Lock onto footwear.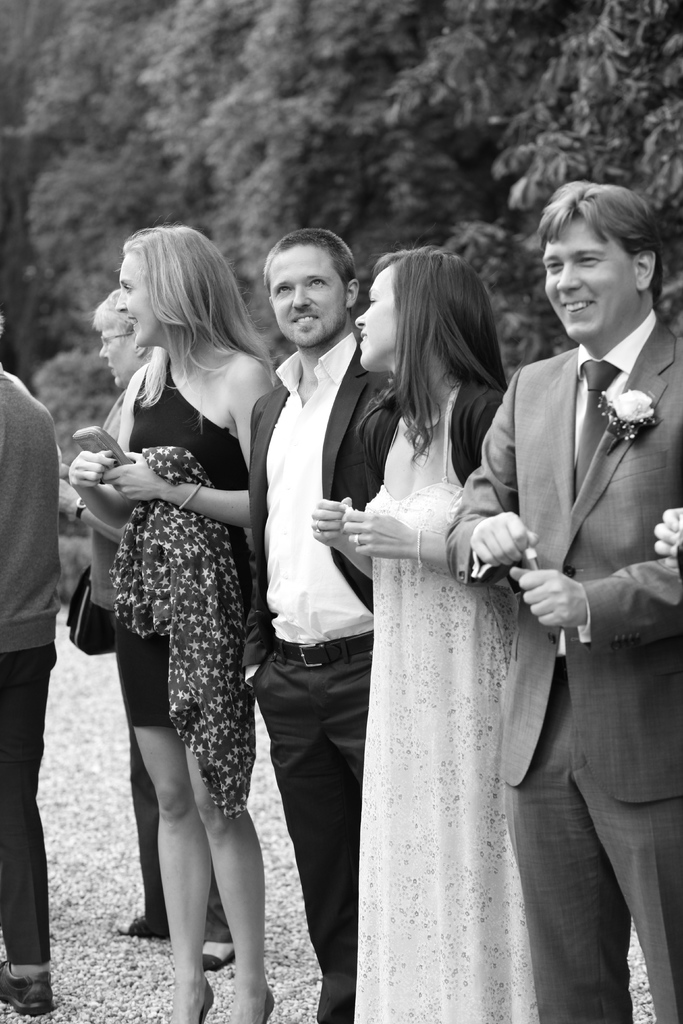
Locked: (x1=202, y1=951, x2=233, y2=972).
